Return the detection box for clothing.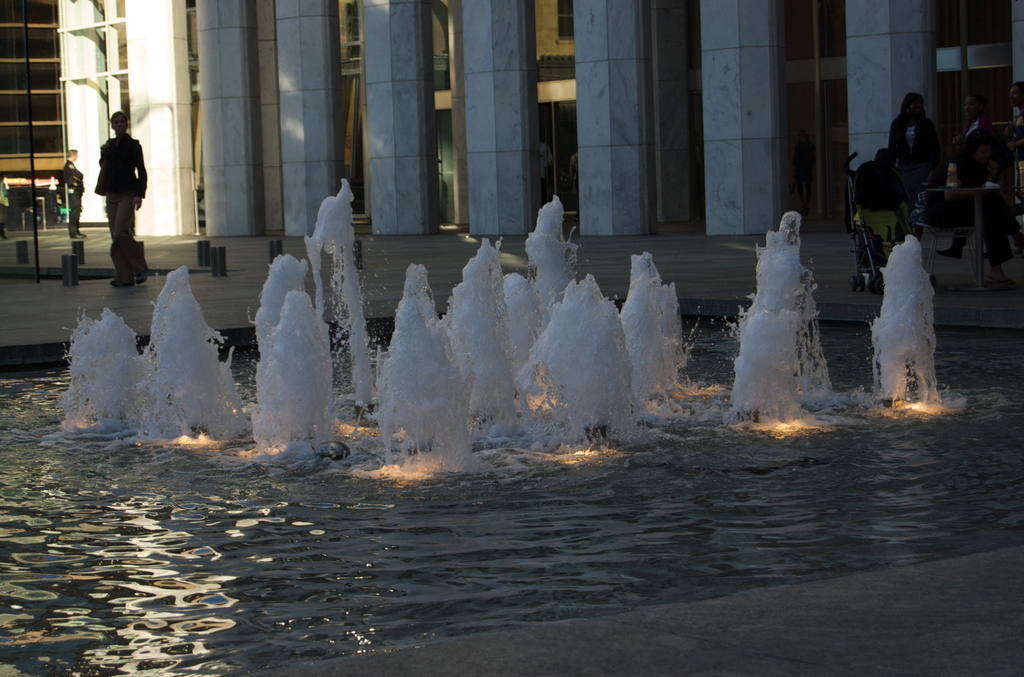
(0, 169, 12, 231).
